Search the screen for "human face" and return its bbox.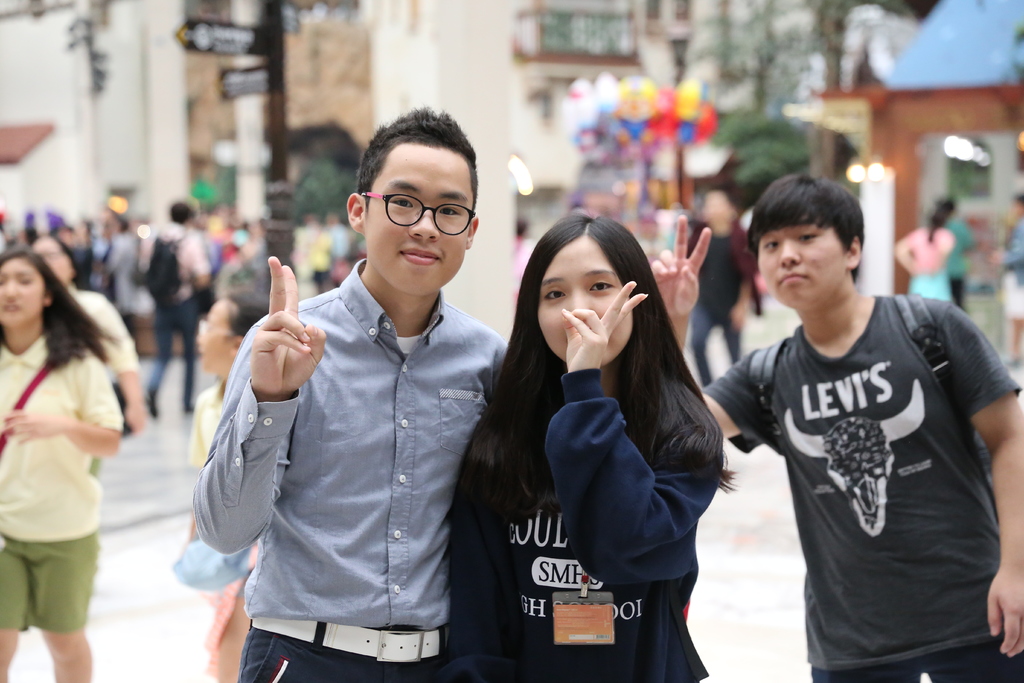
Found: region(762, 215, 847, 319).
